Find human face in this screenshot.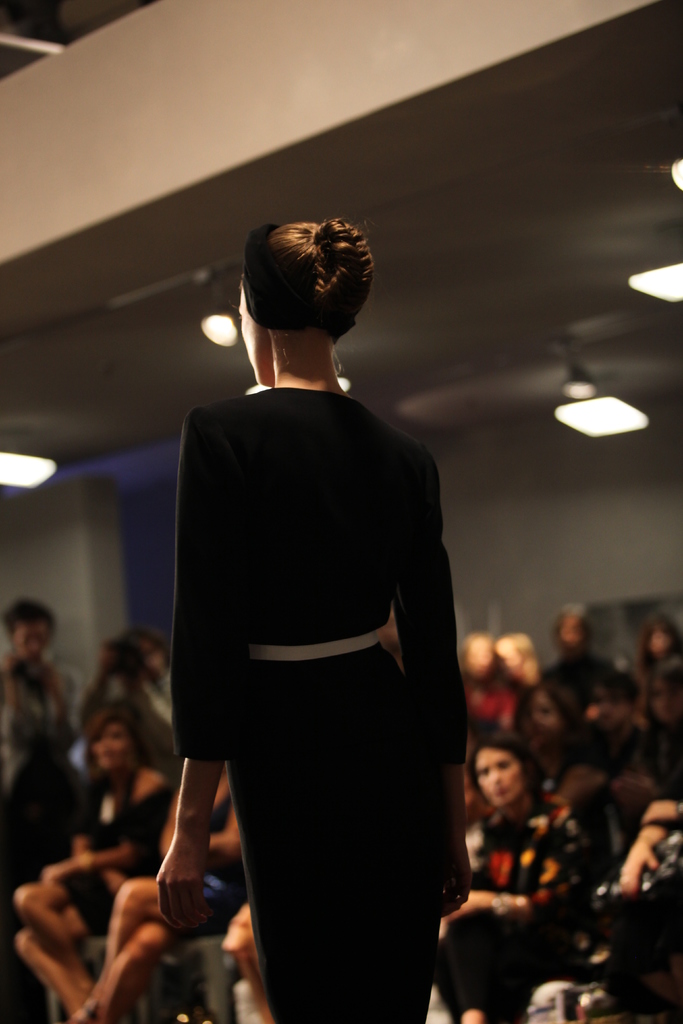
The bounding box for human face is {"left": 475, "top": 758, "right": 522, "bottom": 810}.
